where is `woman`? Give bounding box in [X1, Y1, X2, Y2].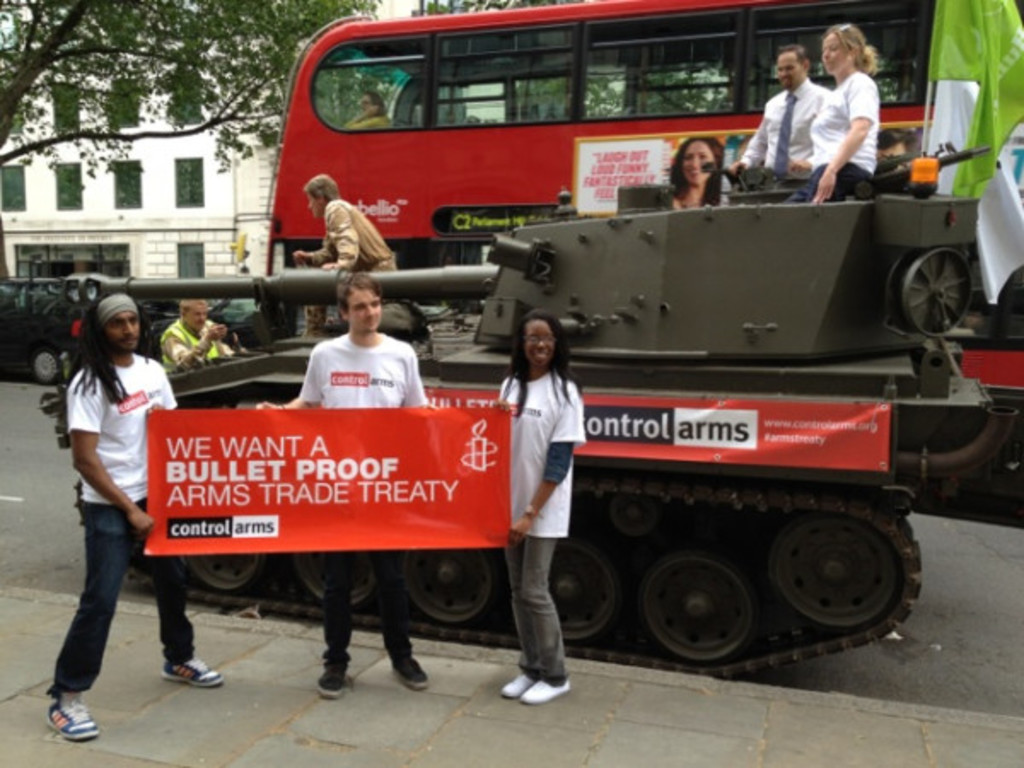
[490, 309, 592, 700].
